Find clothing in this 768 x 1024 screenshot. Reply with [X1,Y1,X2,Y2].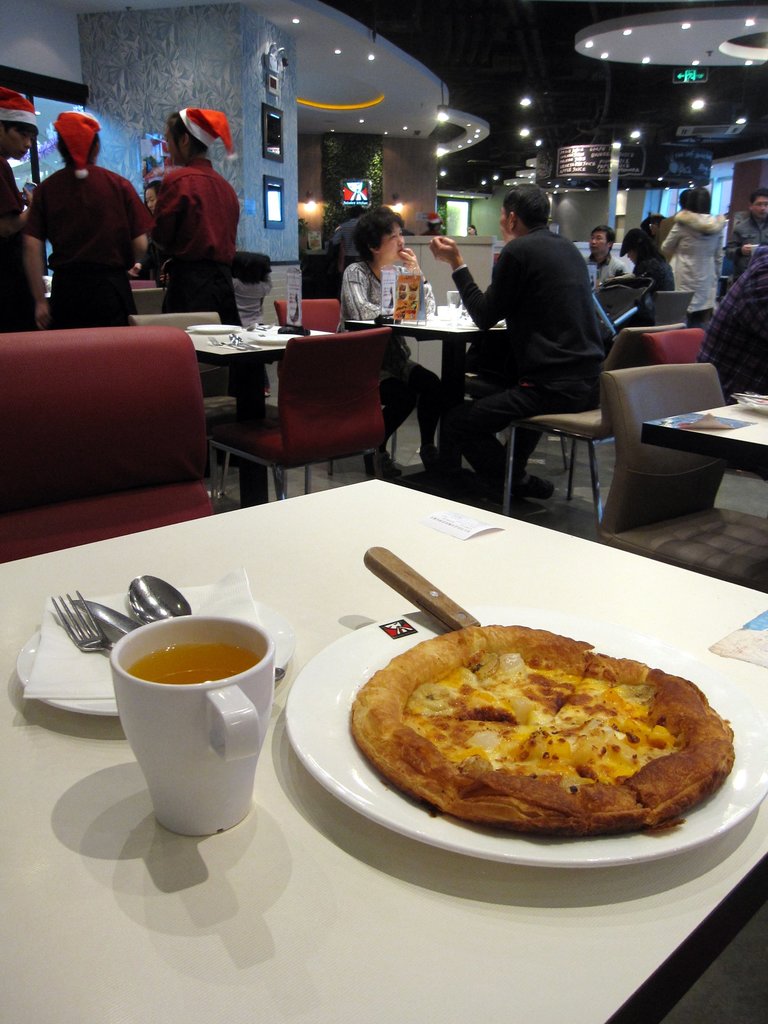
[0,156,38,317].
